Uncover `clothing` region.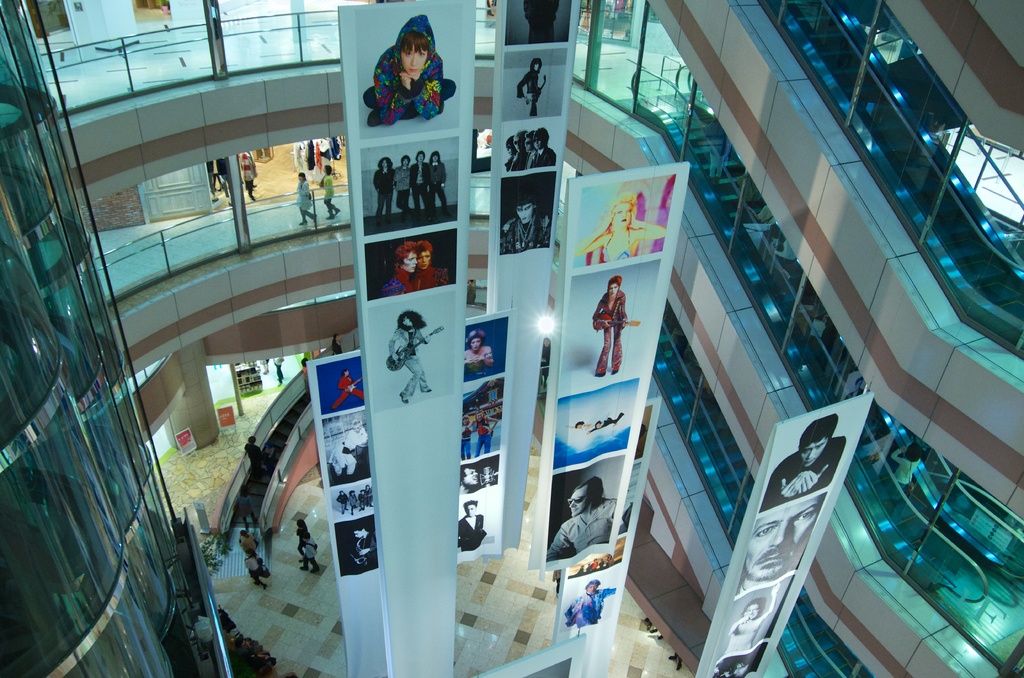
Uncovered: [left=476, top=414, right=490, bottom=454].
